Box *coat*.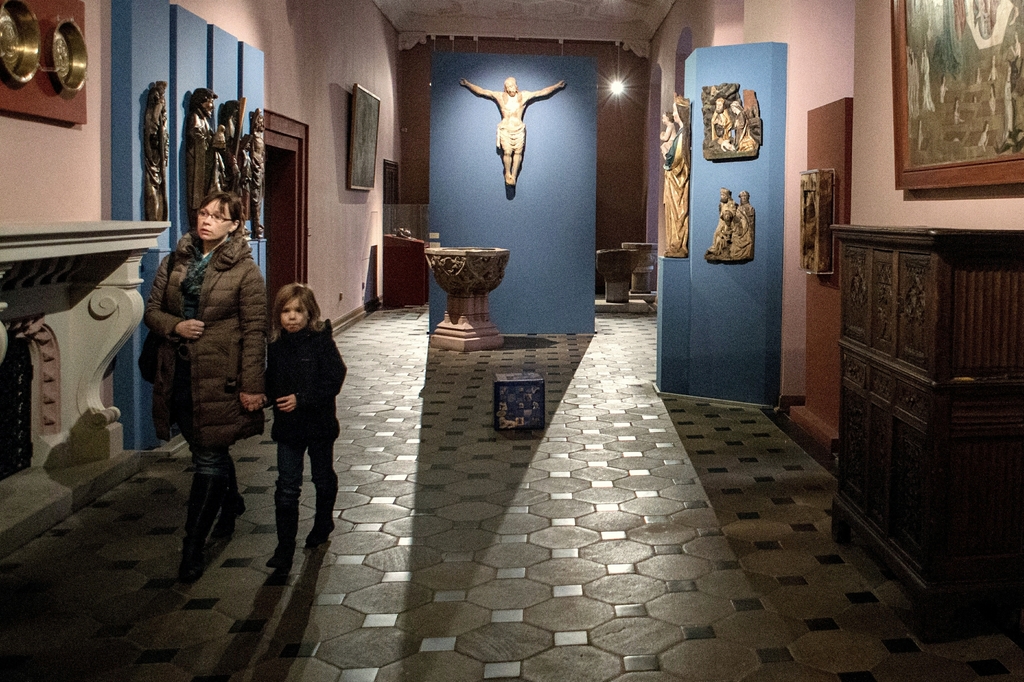
[x1=143, y1=232, x2=273, y2=453].
